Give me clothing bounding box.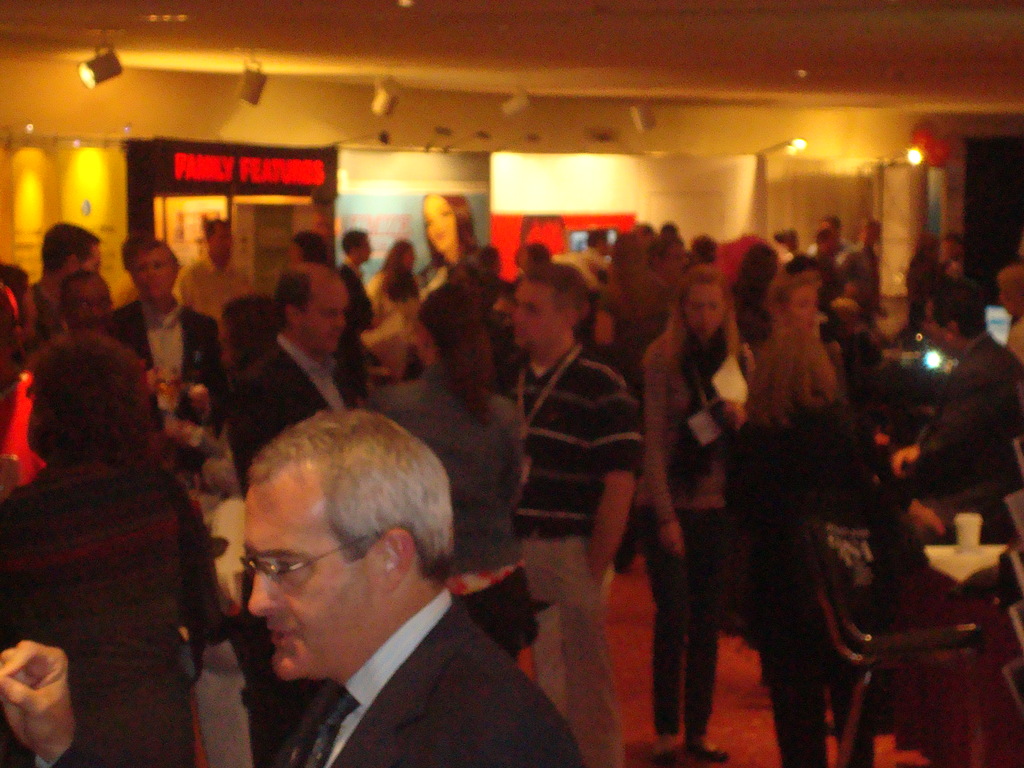
508,352,634,762.
